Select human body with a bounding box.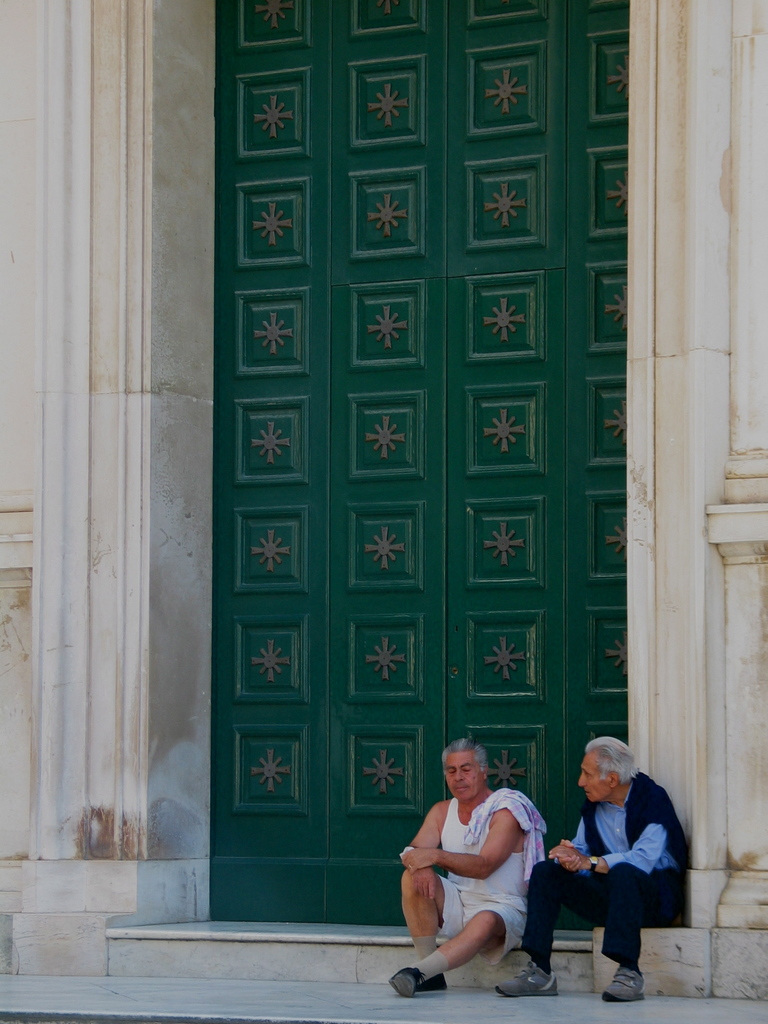
<bbox>414, 761, 564, 998</bbox>.
